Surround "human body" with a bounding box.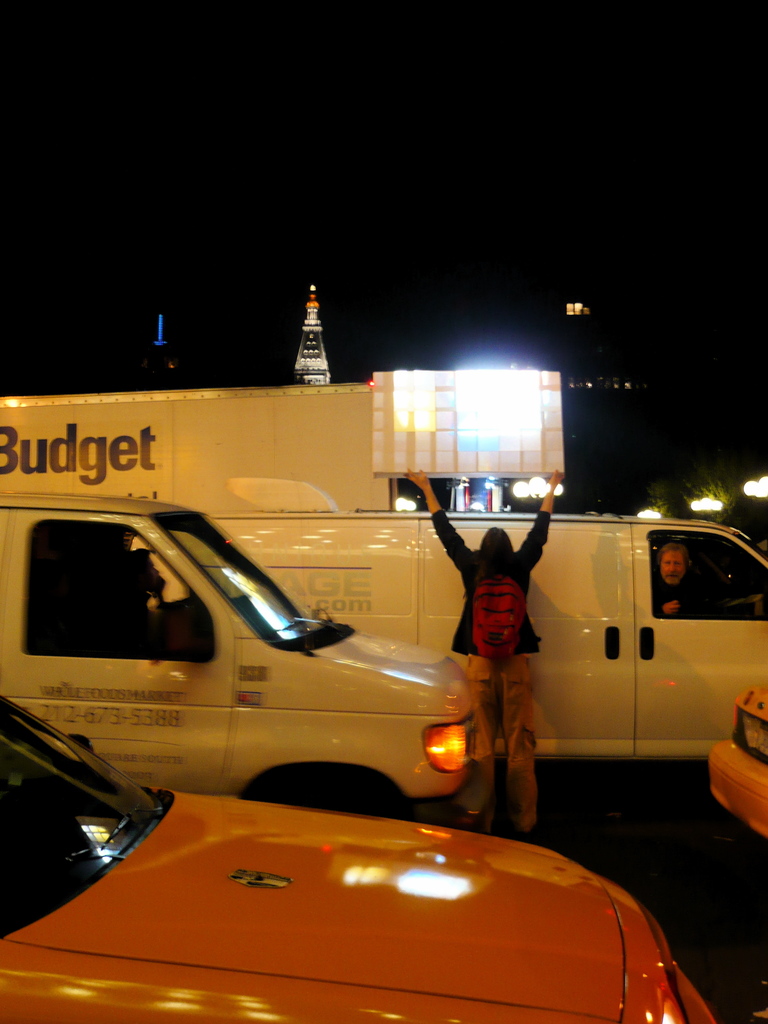
detection(407, 452, 593, 829).
